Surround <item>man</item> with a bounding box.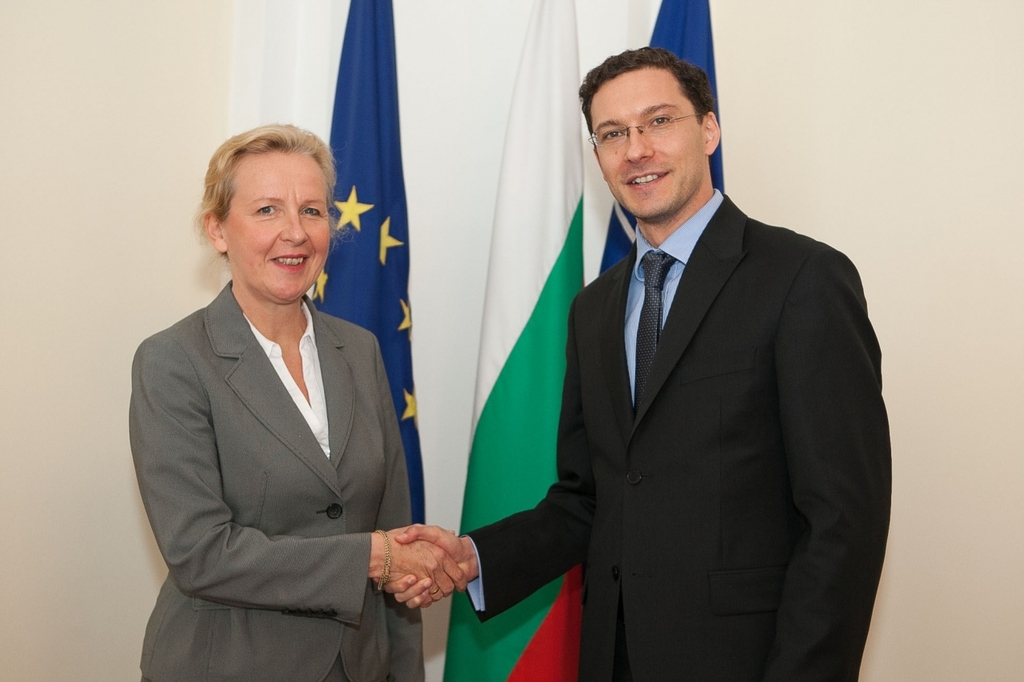
crop(481, 30, 895, 680).
